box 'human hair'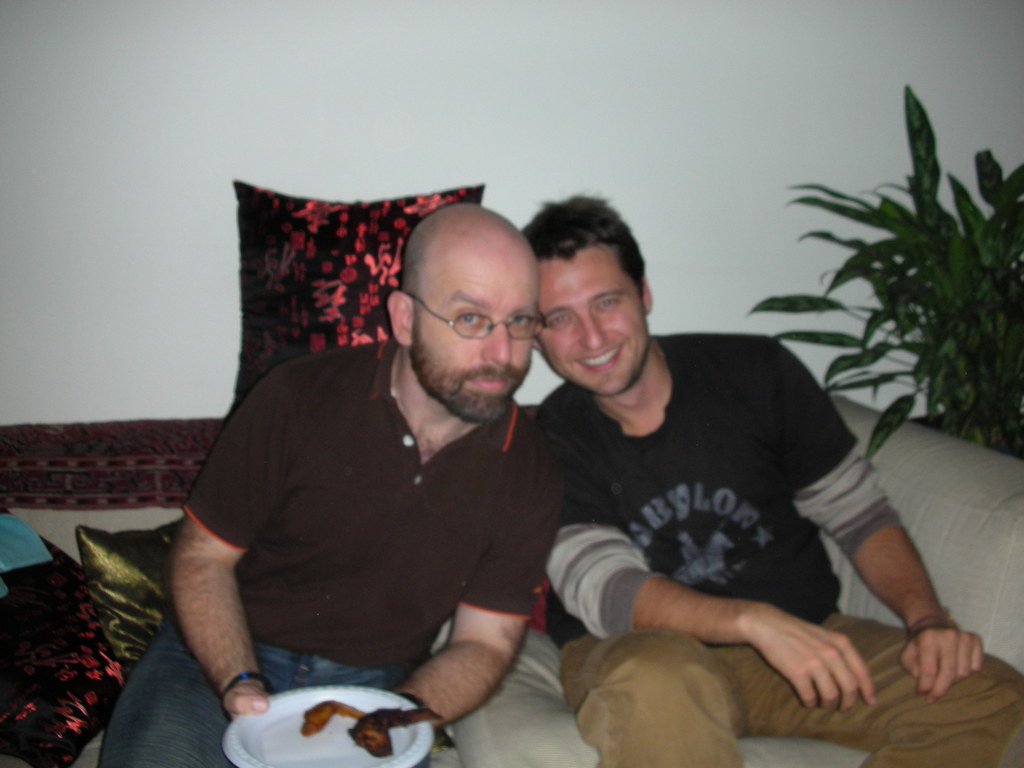
516, 186, 650, 297
